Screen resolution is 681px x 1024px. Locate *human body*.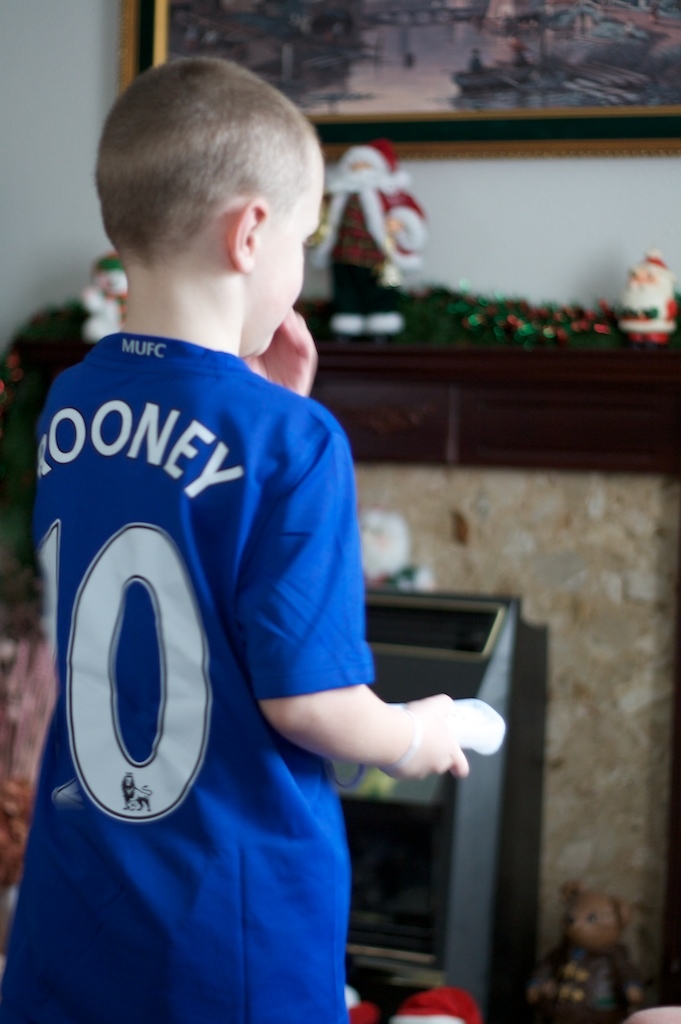
detection(11, 62, 488, 1023).
